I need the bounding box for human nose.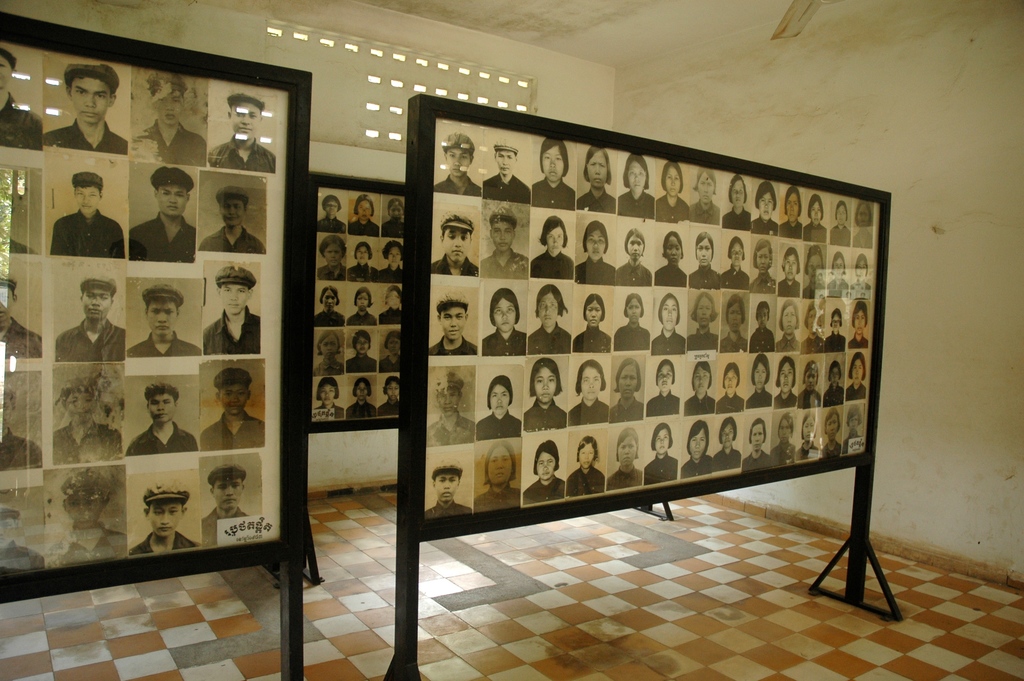
Here it is: bbox=(452, 239, 459, 247).
